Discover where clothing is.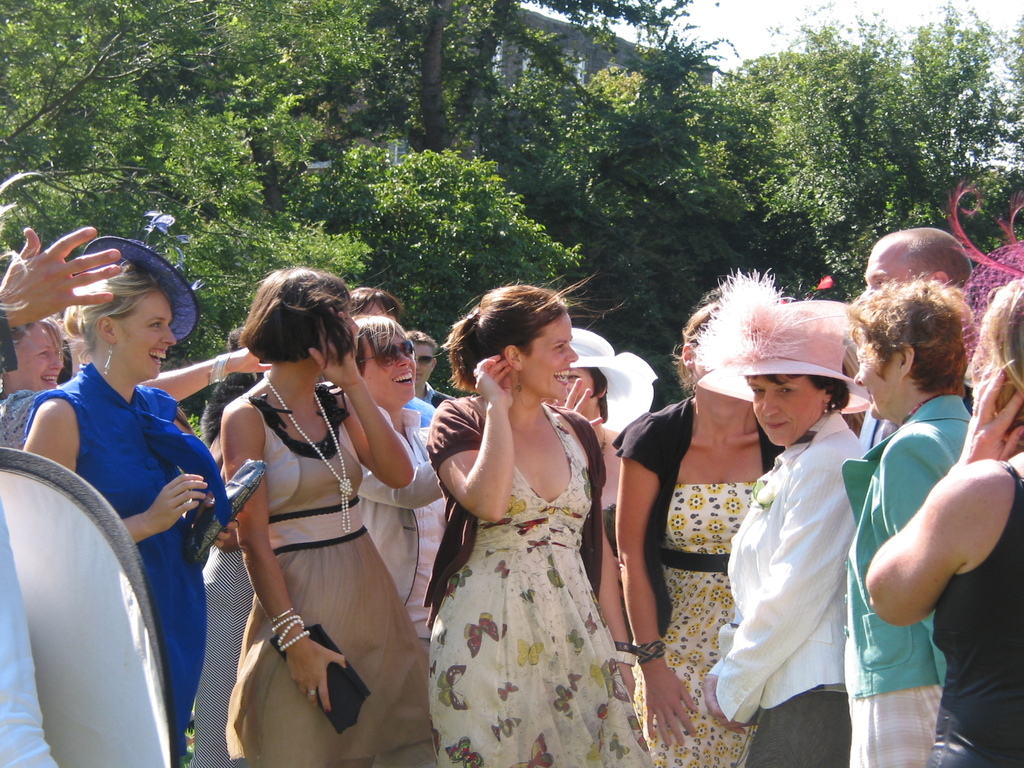
Discovered at {"x1": 839, "y1": 390, "x2": 974, "y2": 767}.
